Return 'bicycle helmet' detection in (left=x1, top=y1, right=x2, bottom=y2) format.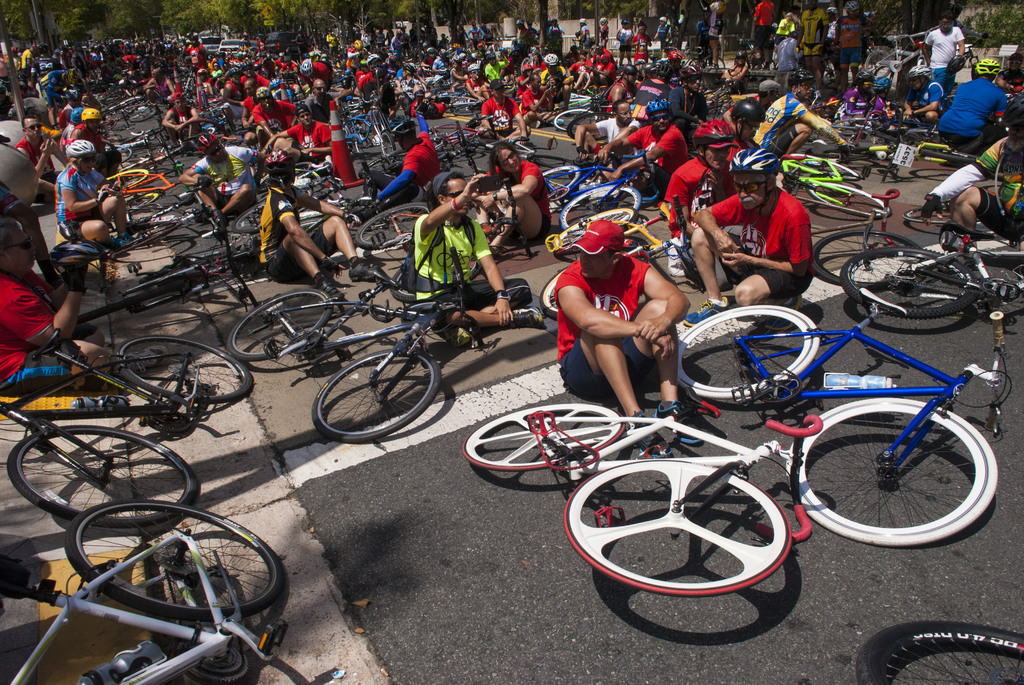
(left=642, top=60, right=651, bottom=70).
